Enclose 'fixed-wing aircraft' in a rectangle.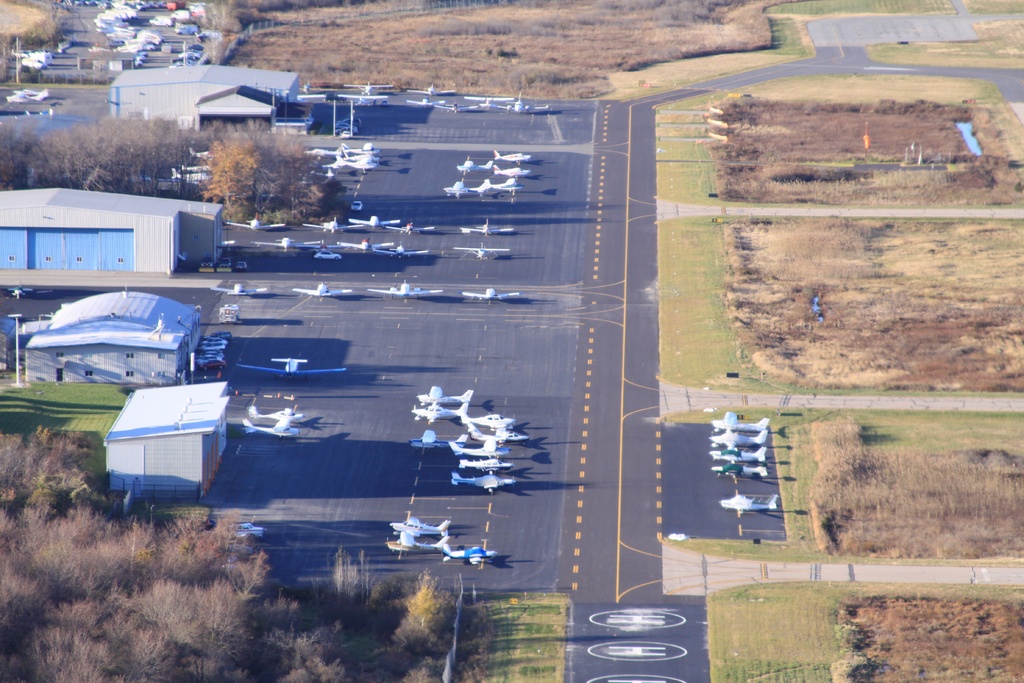
<region>710, 459, 766, 479</region>.
